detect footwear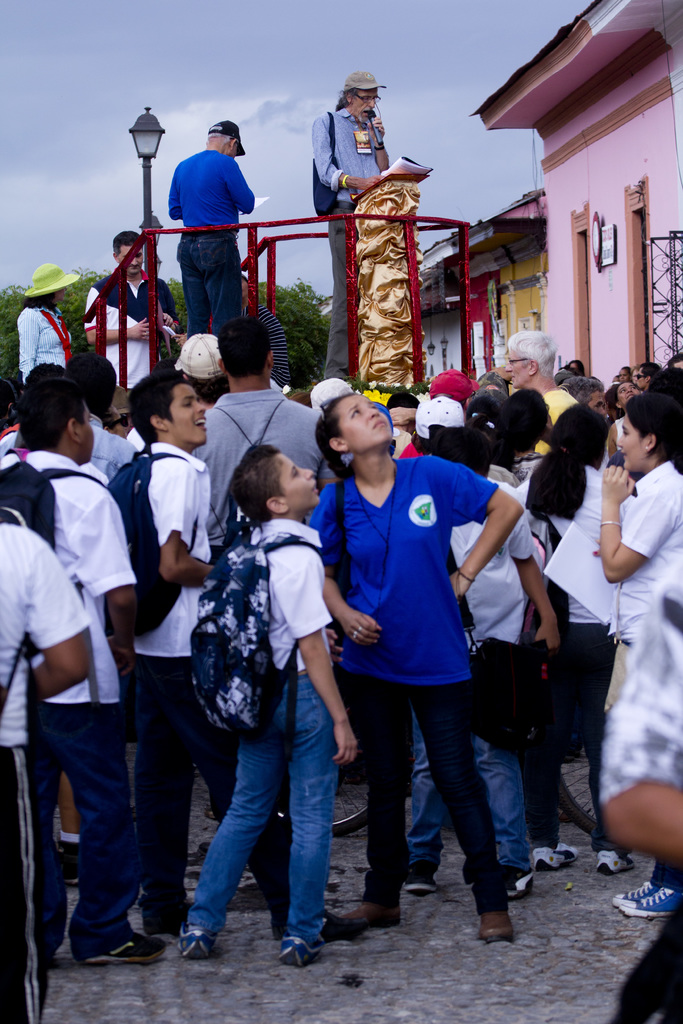
locate(59, 841, 78, 888)
